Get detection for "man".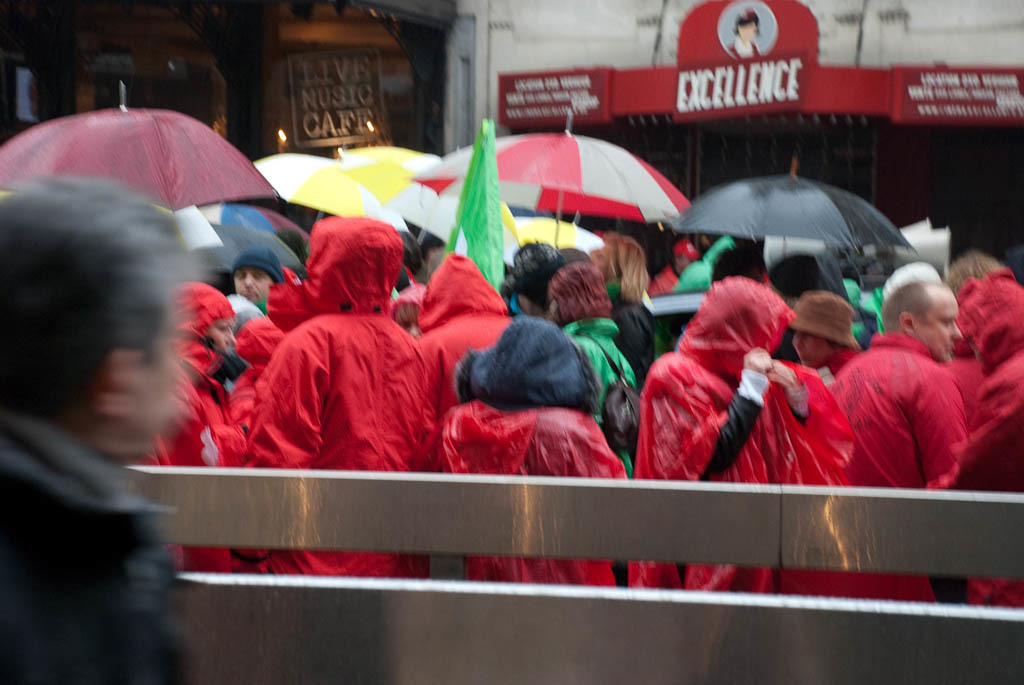
Detection: rect(229, 240, 289, 322).
